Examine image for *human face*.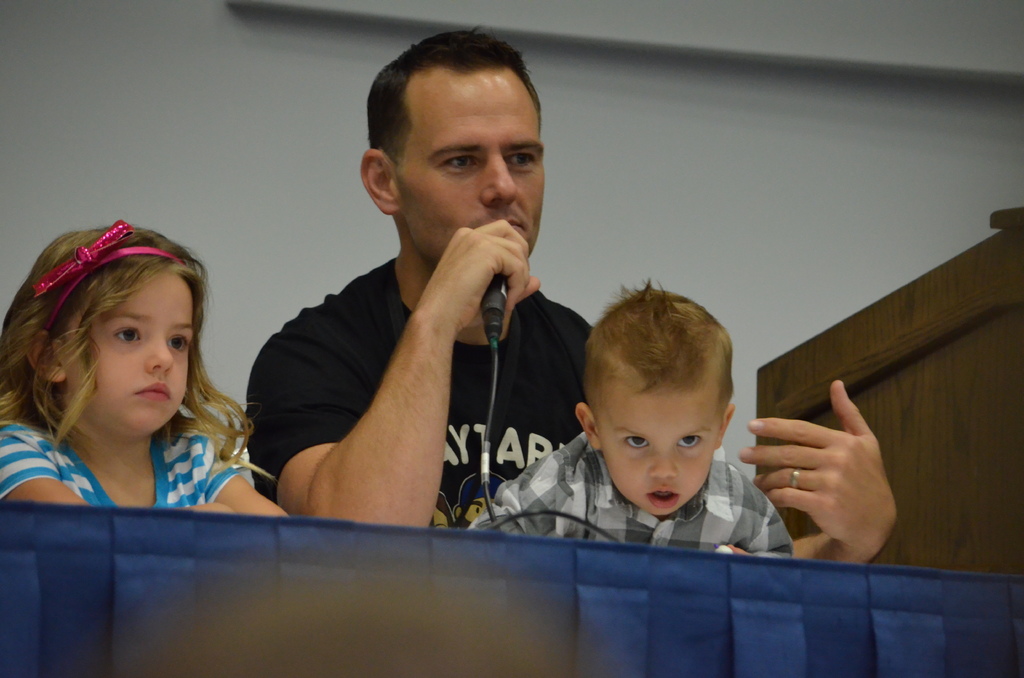
Examination result: rect(598, 384, 722, 517).
